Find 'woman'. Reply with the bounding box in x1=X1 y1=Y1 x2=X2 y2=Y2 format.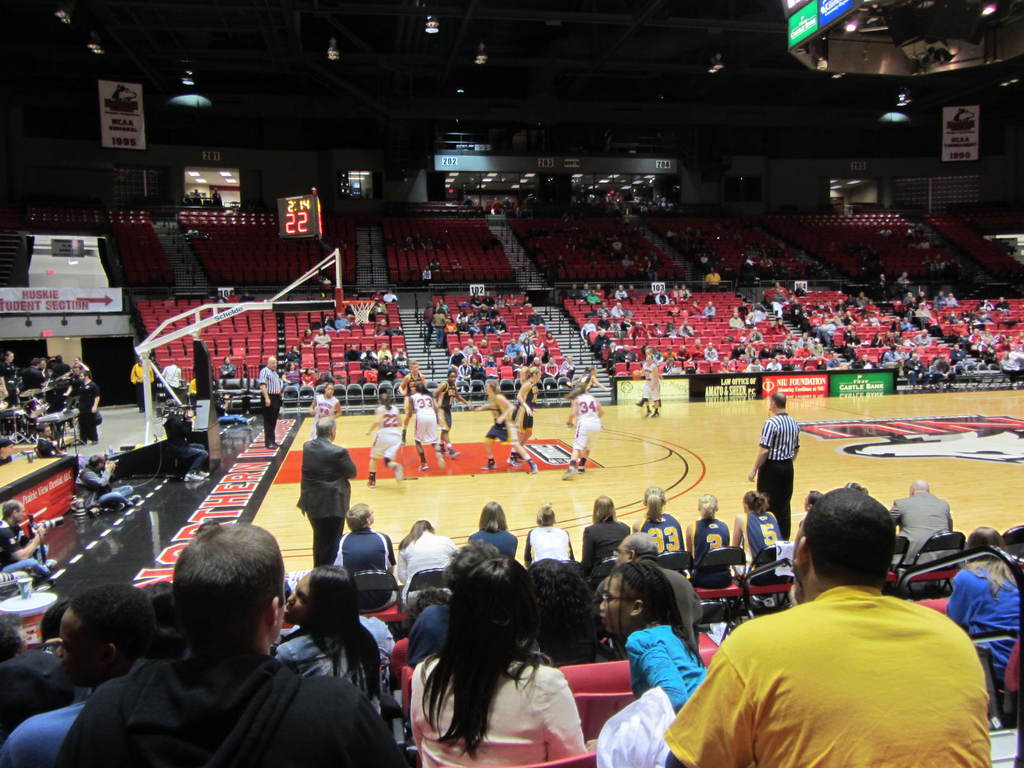
x1=533 y1=332 x2=541 y2=346.
